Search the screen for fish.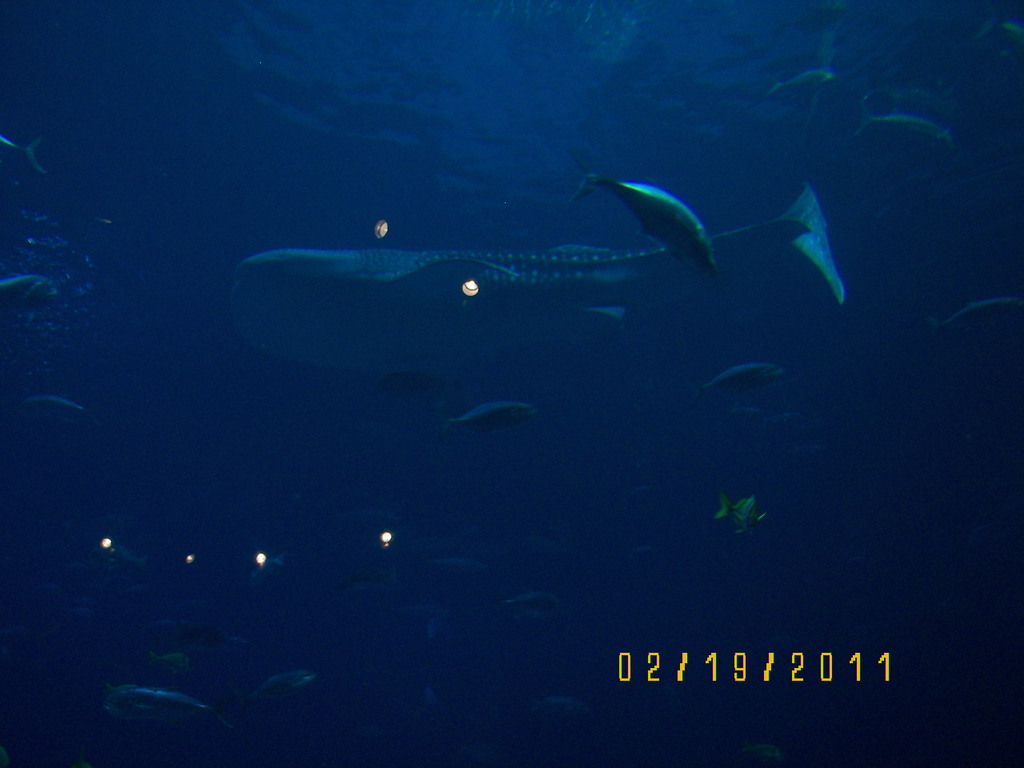
Found at [x1=569, y1=146, x2=717, y2=278].
